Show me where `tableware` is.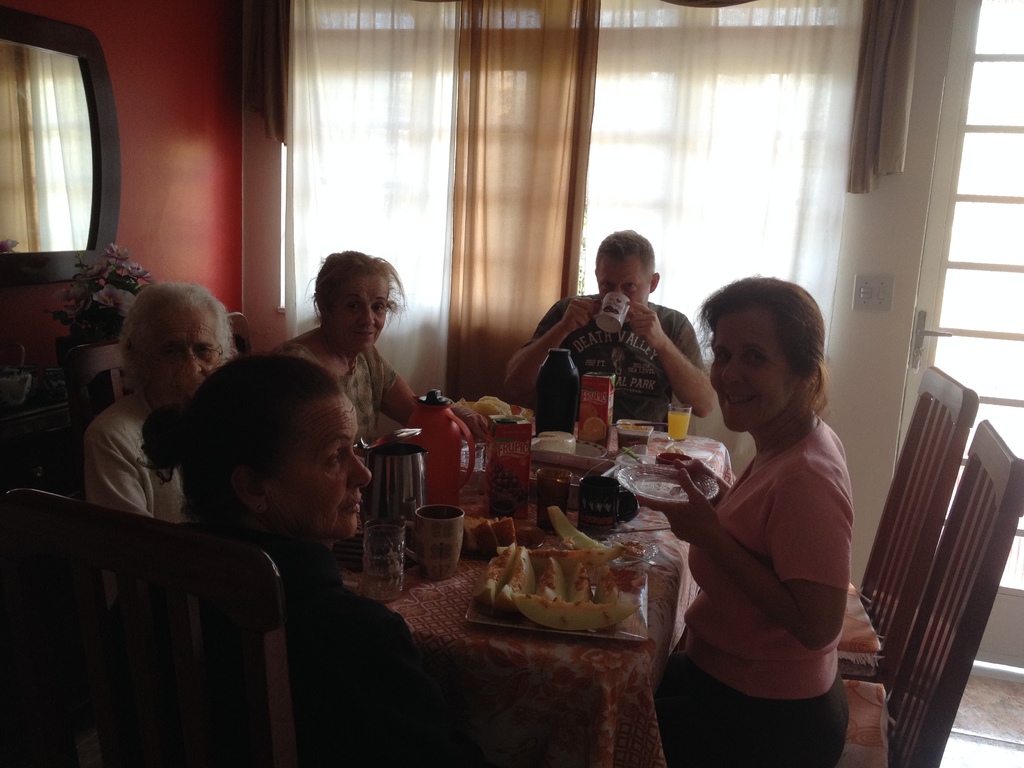
`tableware` is at <region>459, 442, 483, 463</region>.
